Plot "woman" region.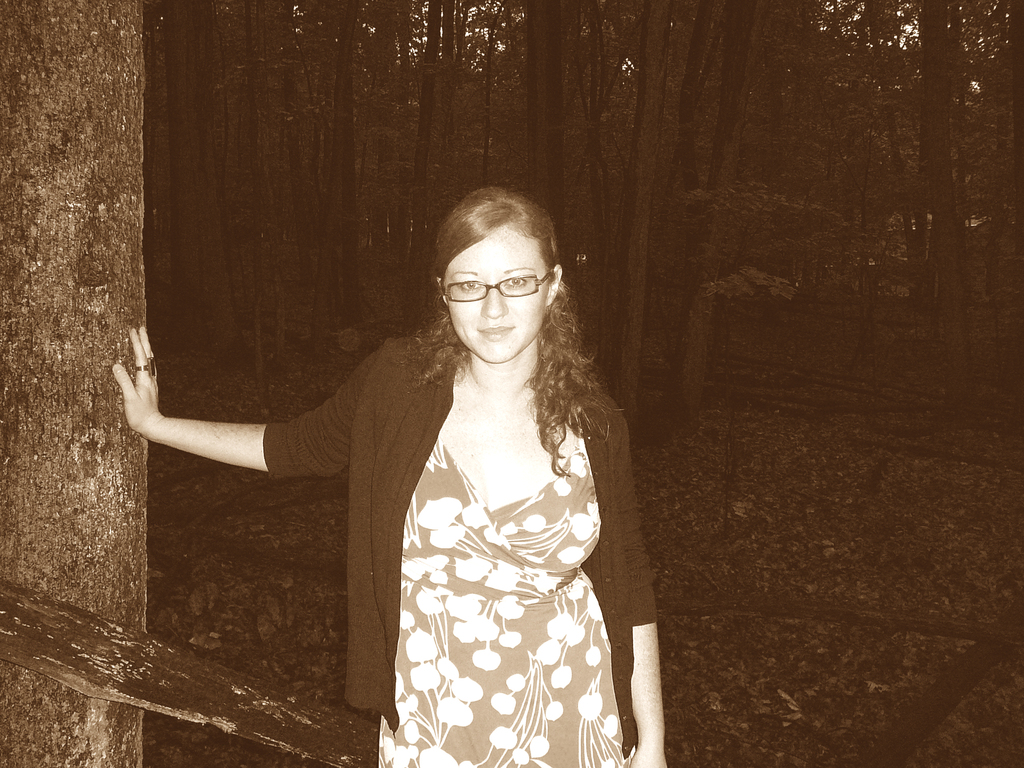
Plotted at 152,168,772,756.
